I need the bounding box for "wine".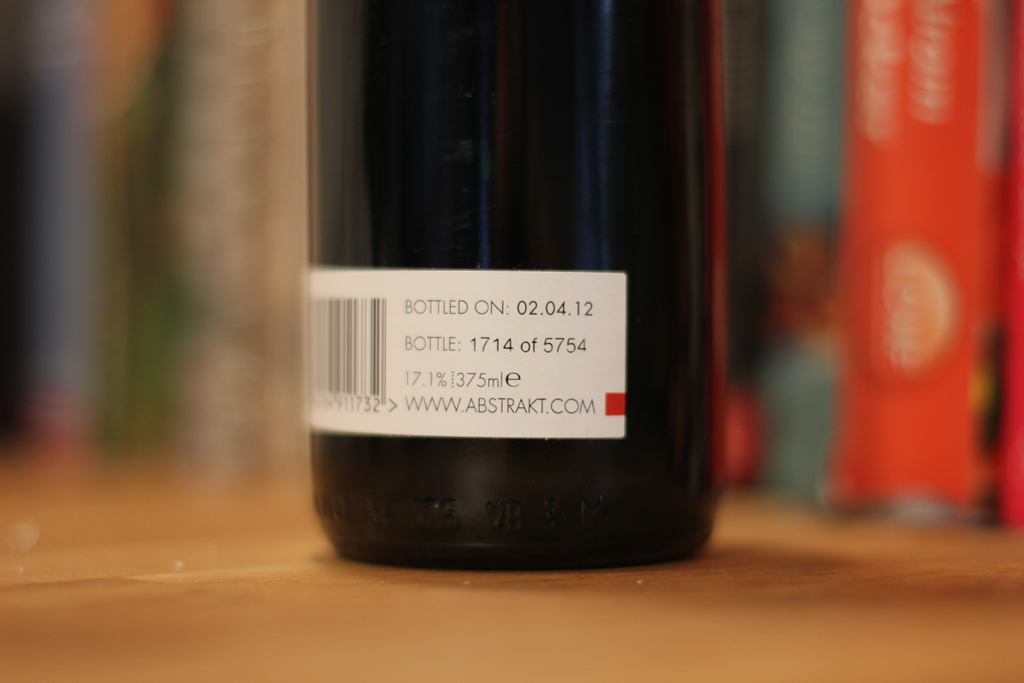
Here it is: 300 0 729 562.
